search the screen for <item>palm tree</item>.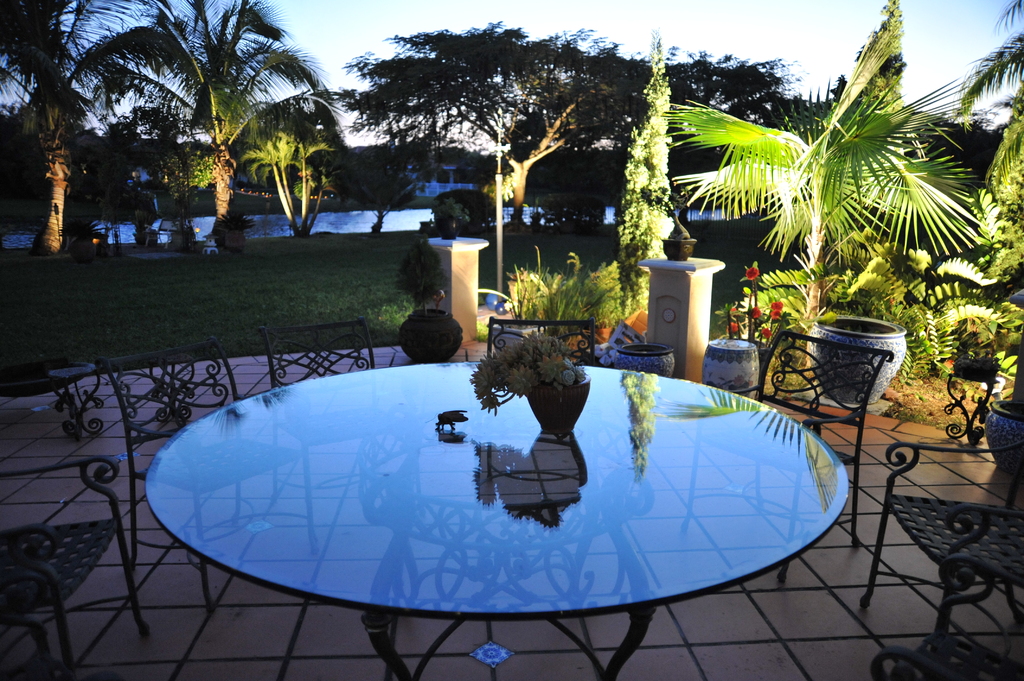
Found at (358,19,520,248).
